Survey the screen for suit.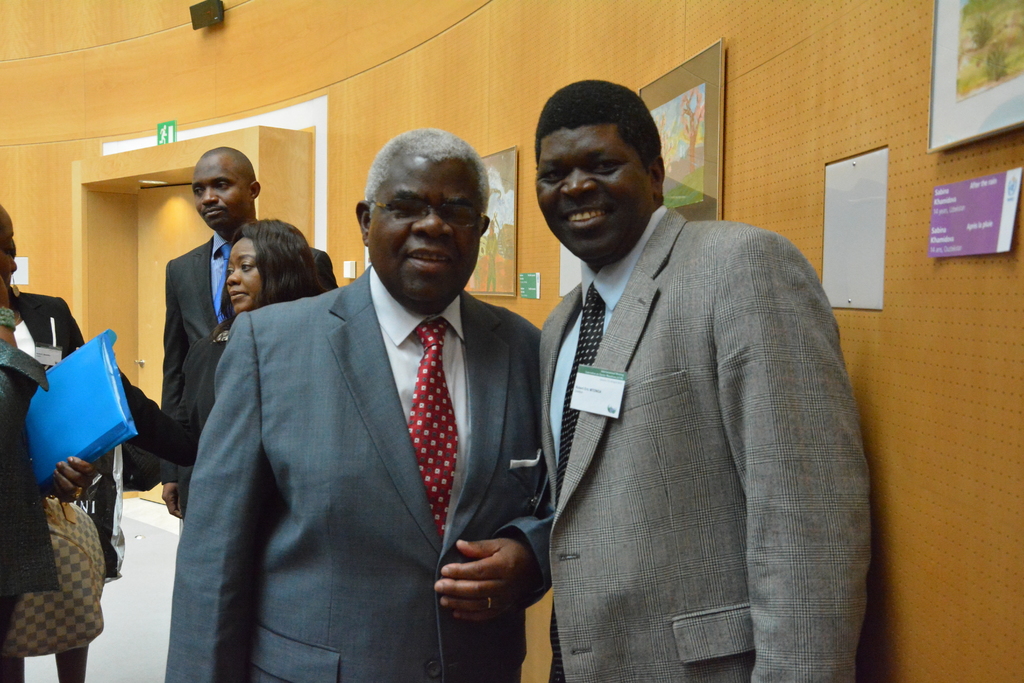
Survey found: select_region(525, 189, 858, 682).
